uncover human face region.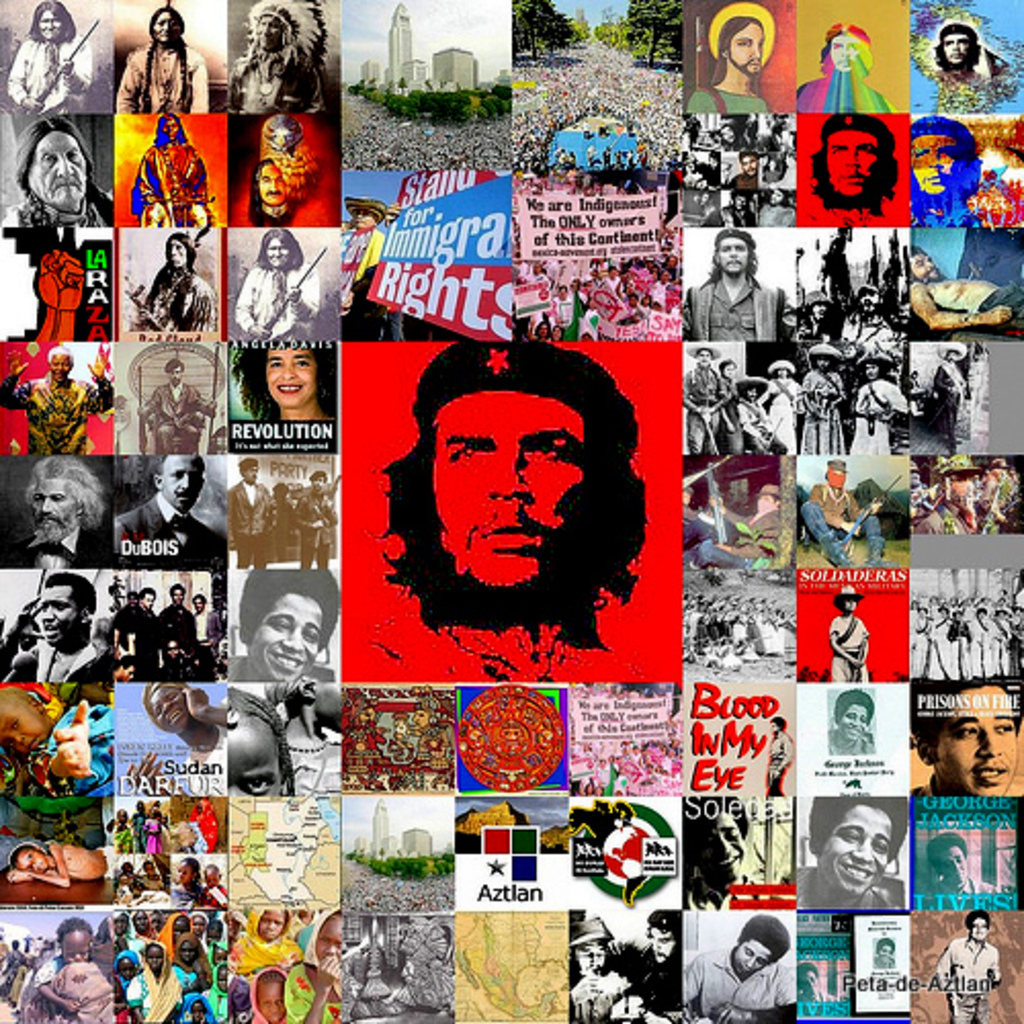
Uncovered: Rect(811, 297, 829, 322).
